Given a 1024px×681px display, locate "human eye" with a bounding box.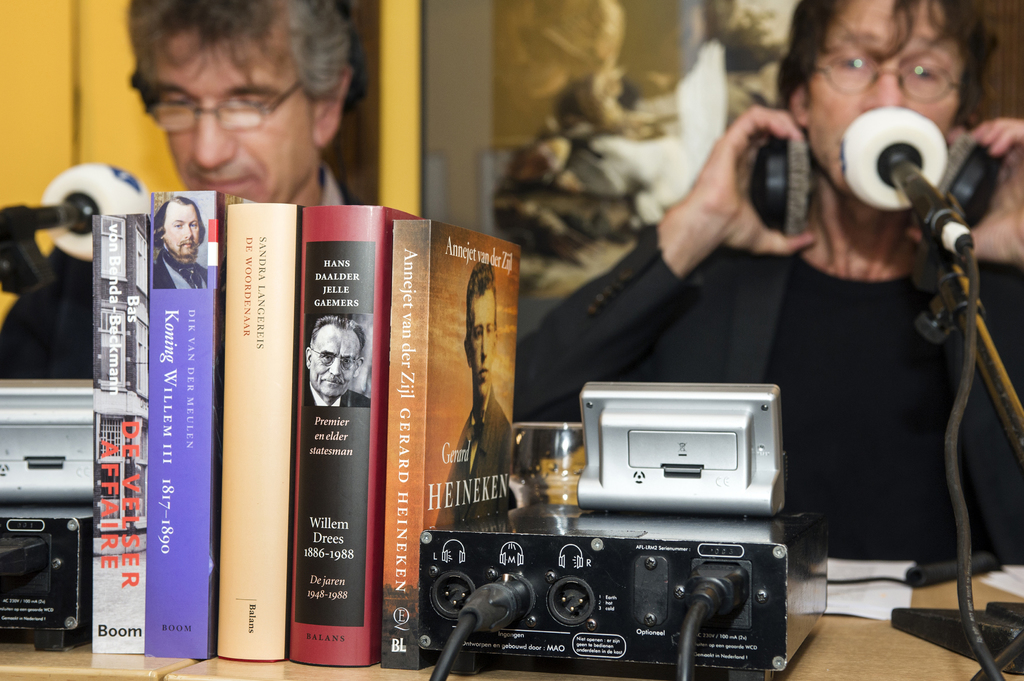
Located: {"x1": 487, "y1": 326, "x2": 493, "y2": 335}.
